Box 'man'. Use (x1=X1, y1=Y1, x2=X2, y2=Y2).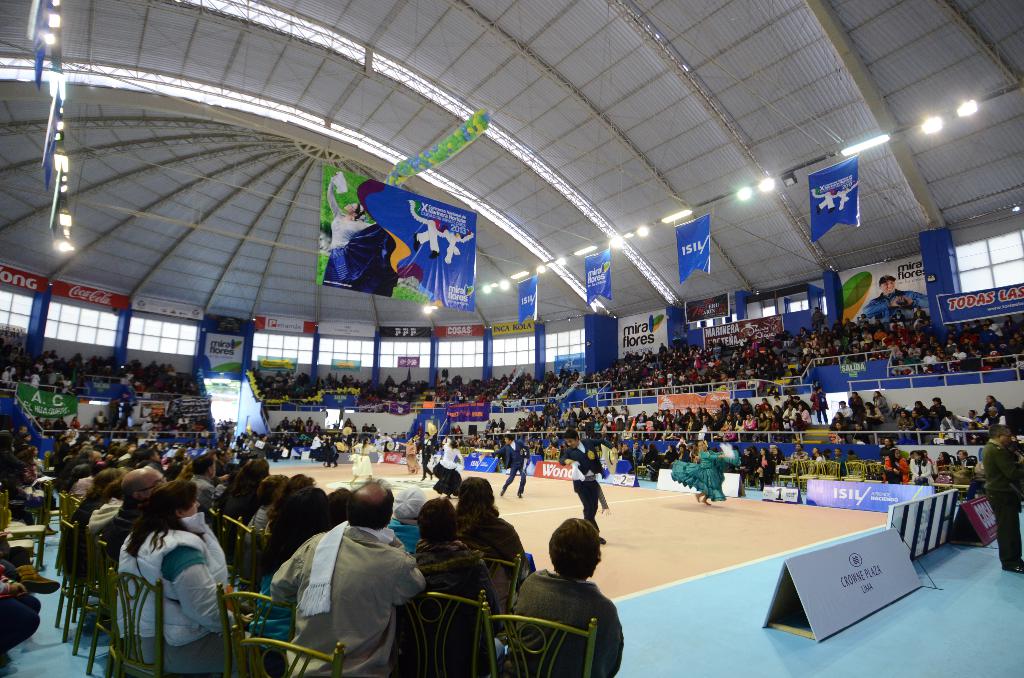
(x1=258, y1=480, x2=415, y2=672).
